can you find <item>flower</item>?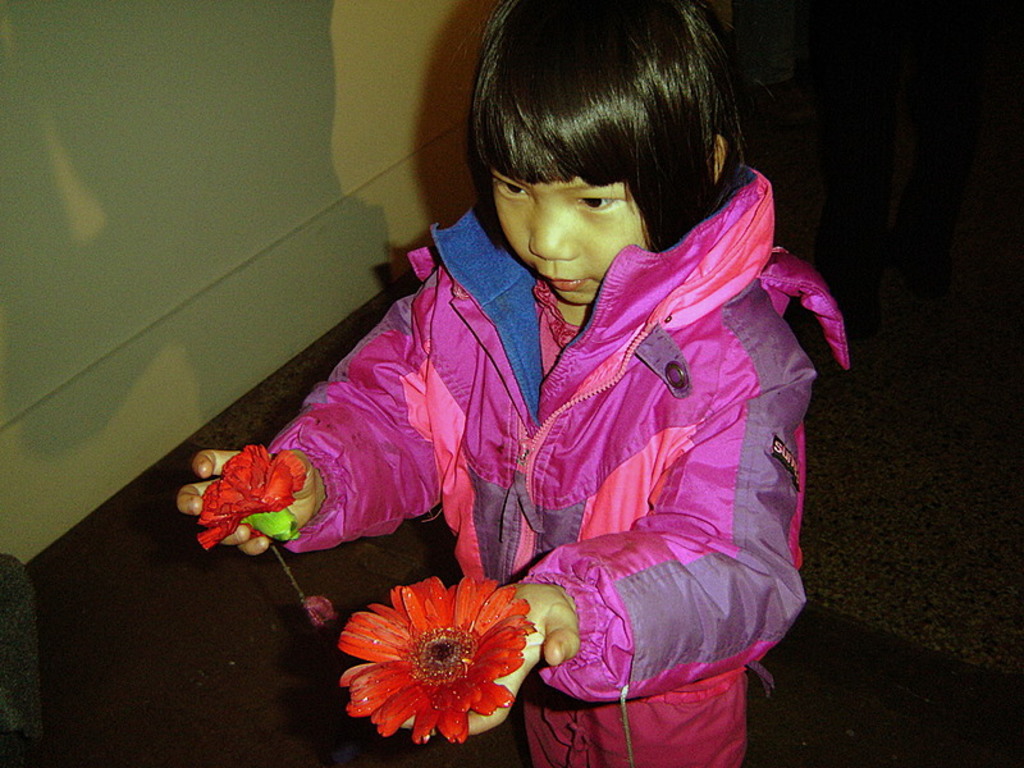
Yes, bounding box: 198,444,310,550.
